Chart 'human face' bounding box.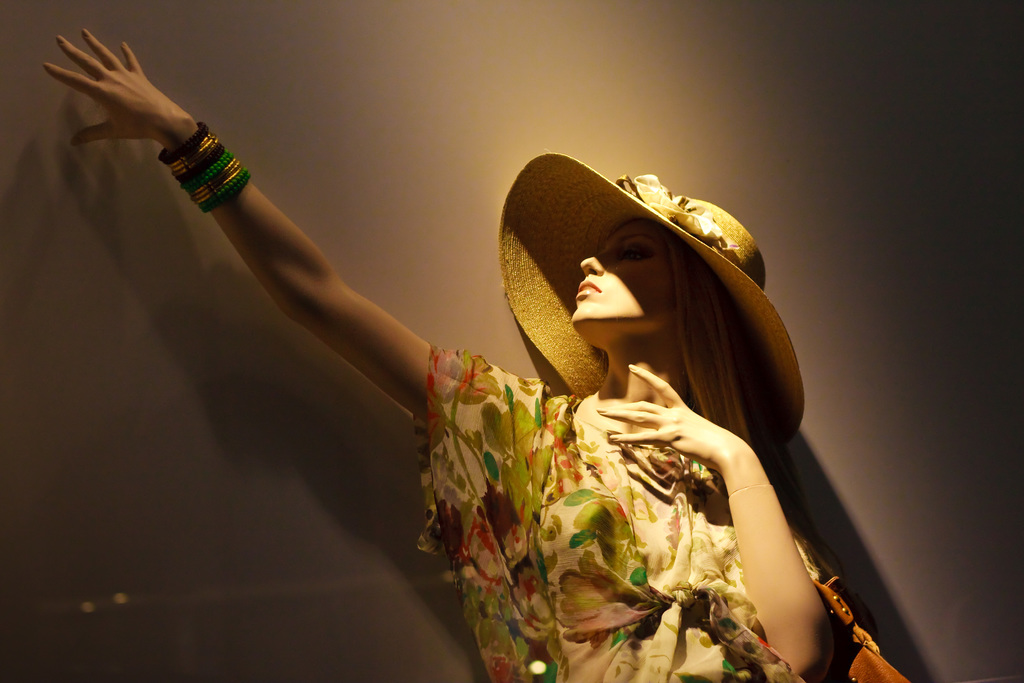
Charted: left=576, top=211, right=683, bottom=355.
